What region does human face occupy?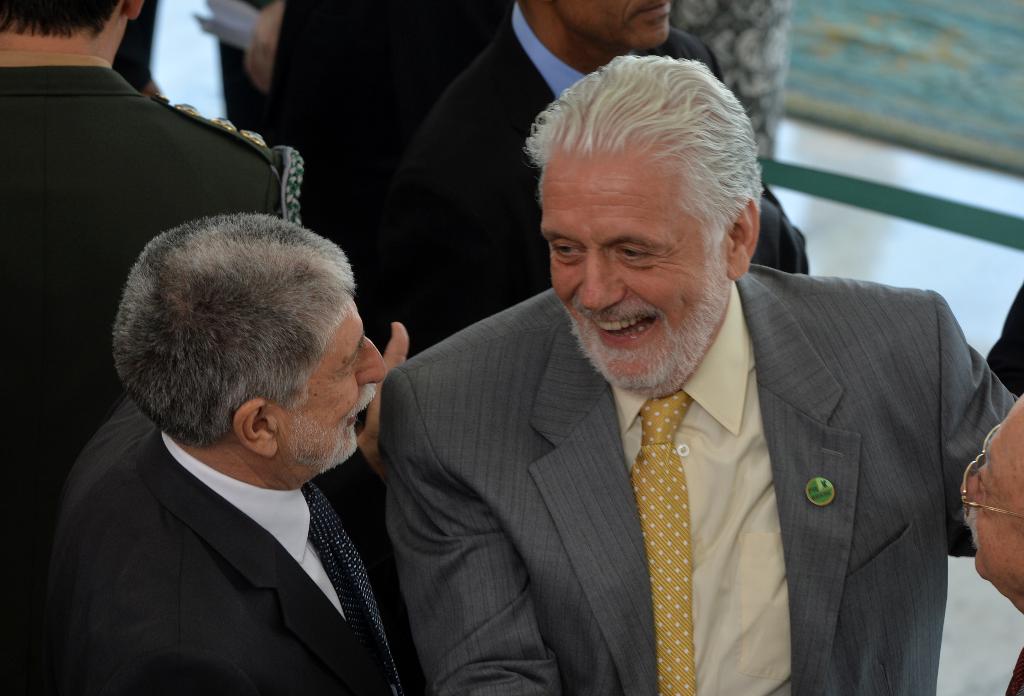
[left=947, top=391, right=1023, bottom=598].
